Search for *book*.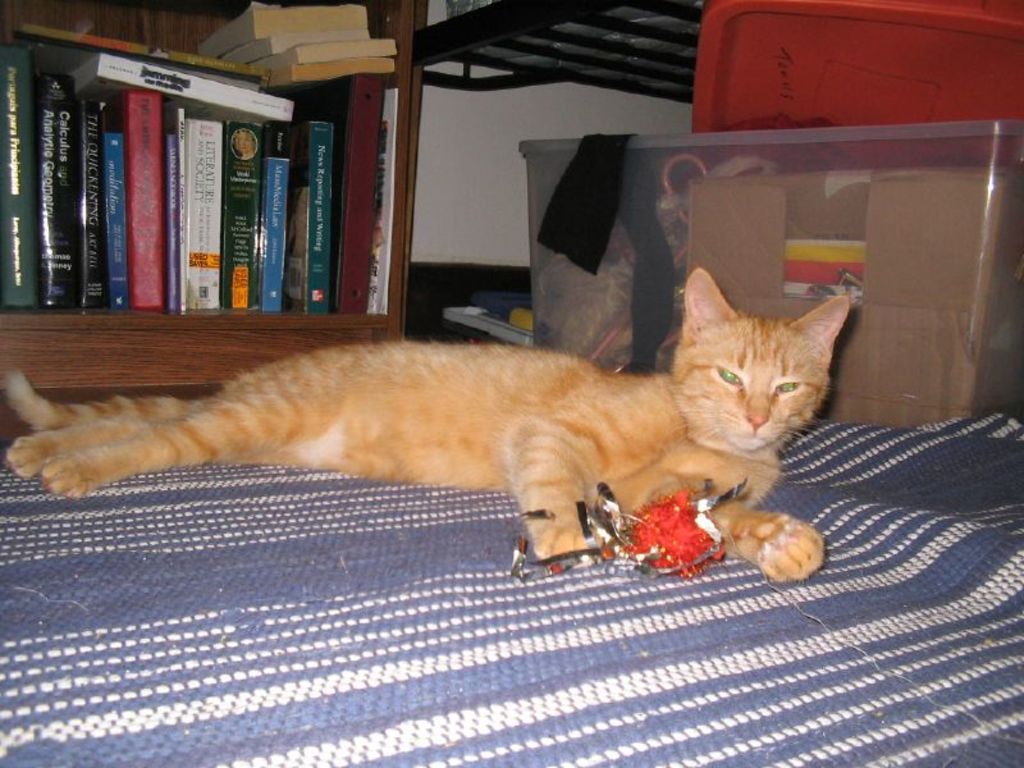
Found at (0,41,35,312).
